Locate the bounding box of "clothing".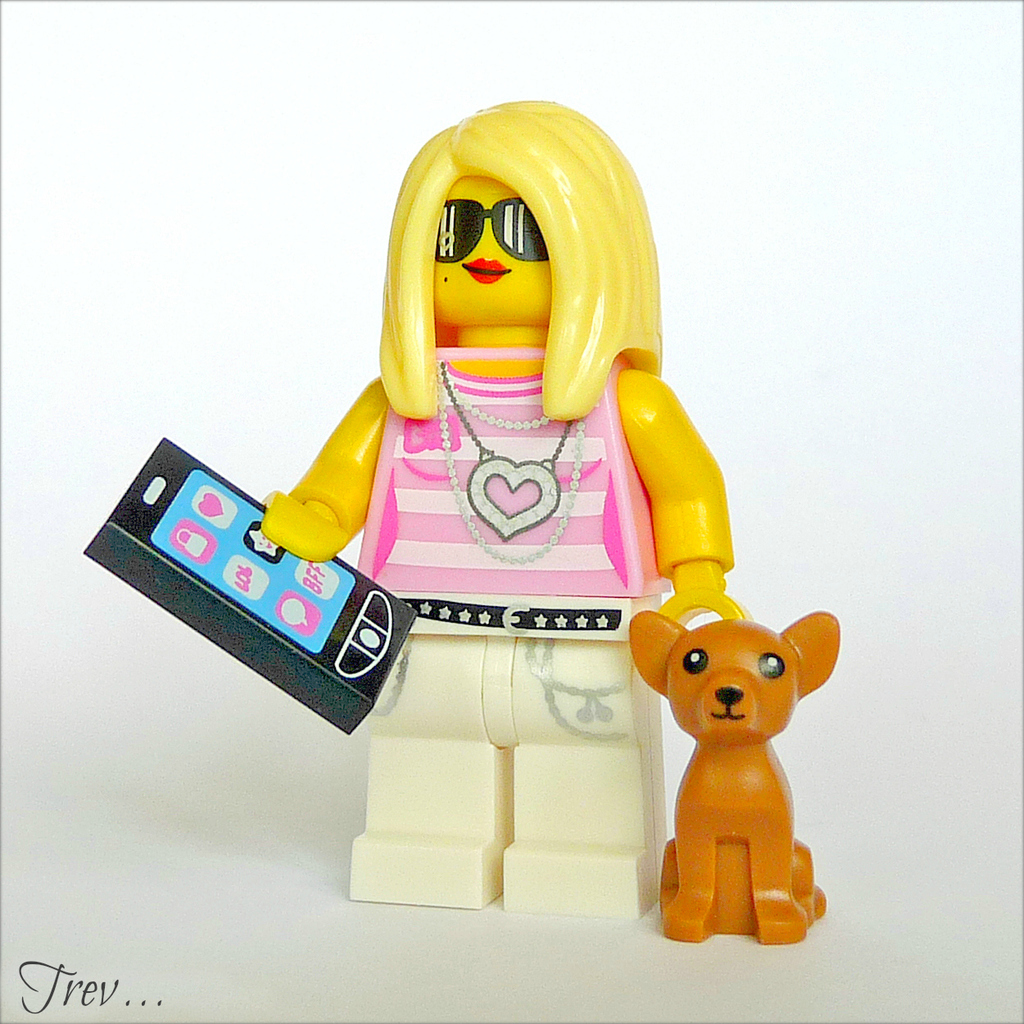
Bounding box: <region>265, 249, 760, 868</region>.
